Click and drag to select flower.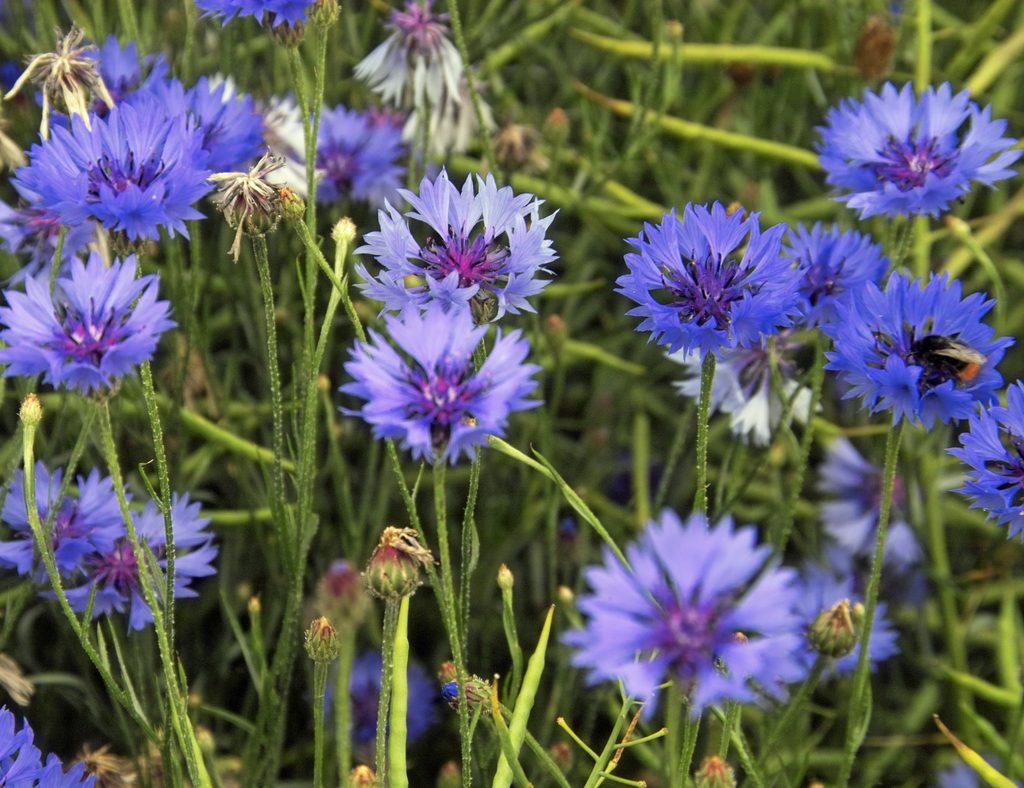
Selection: [0, 194, 31, 257].
